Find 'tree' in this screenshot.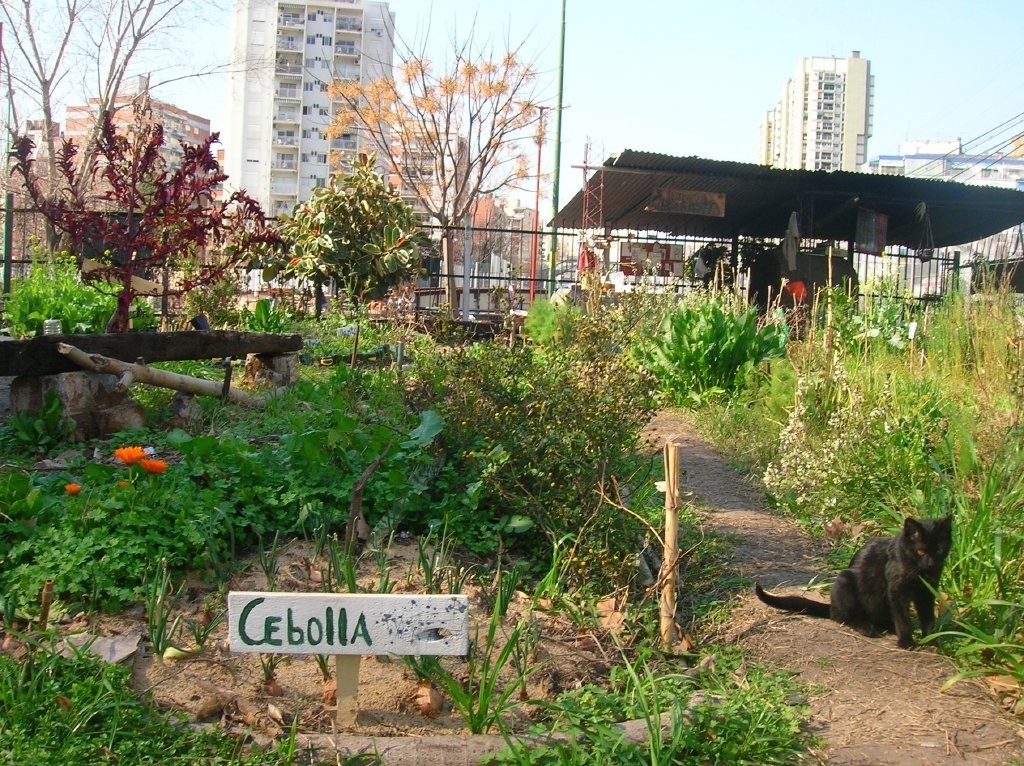
The bounding box for 'tree' is 334 40 552 318.
